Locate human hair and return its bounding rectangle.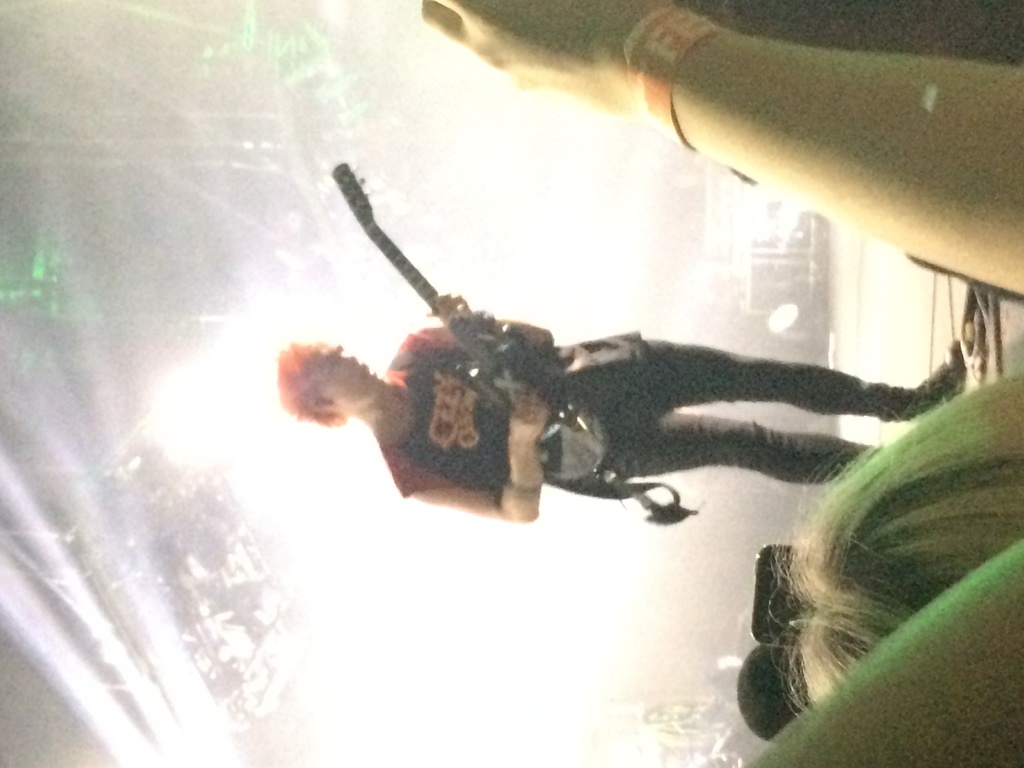
765 377 1023 717.
